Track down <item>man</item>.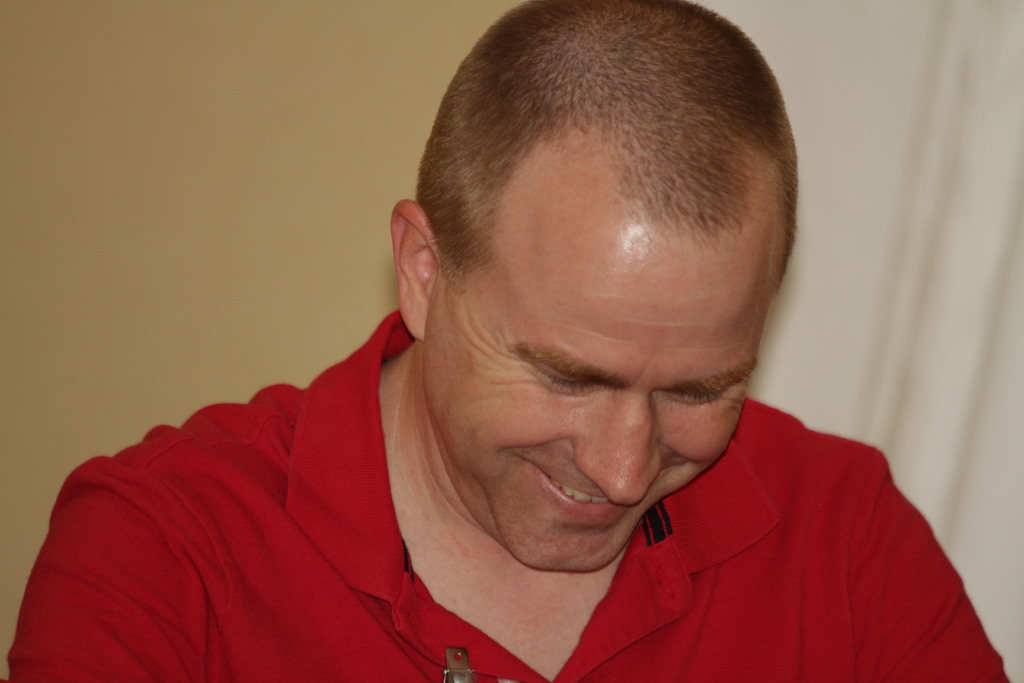
Tracked to [left=90, top=19, right=948, bottom=679].
